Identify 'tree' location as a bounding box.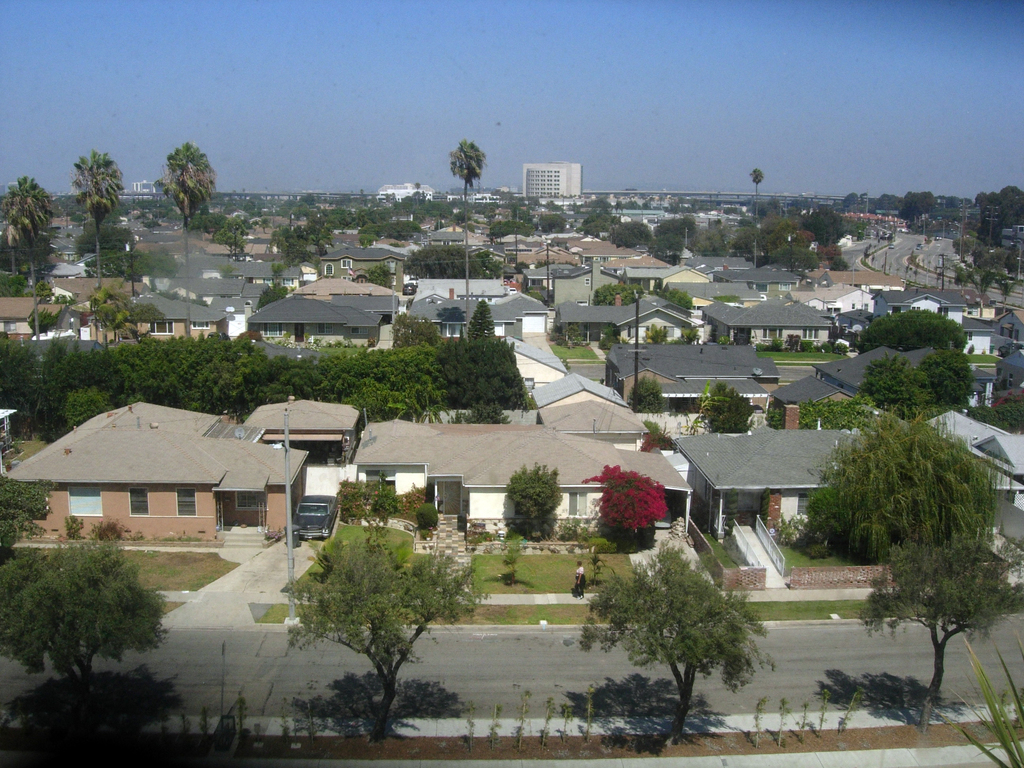
locate(268, 199, 367, 266).
